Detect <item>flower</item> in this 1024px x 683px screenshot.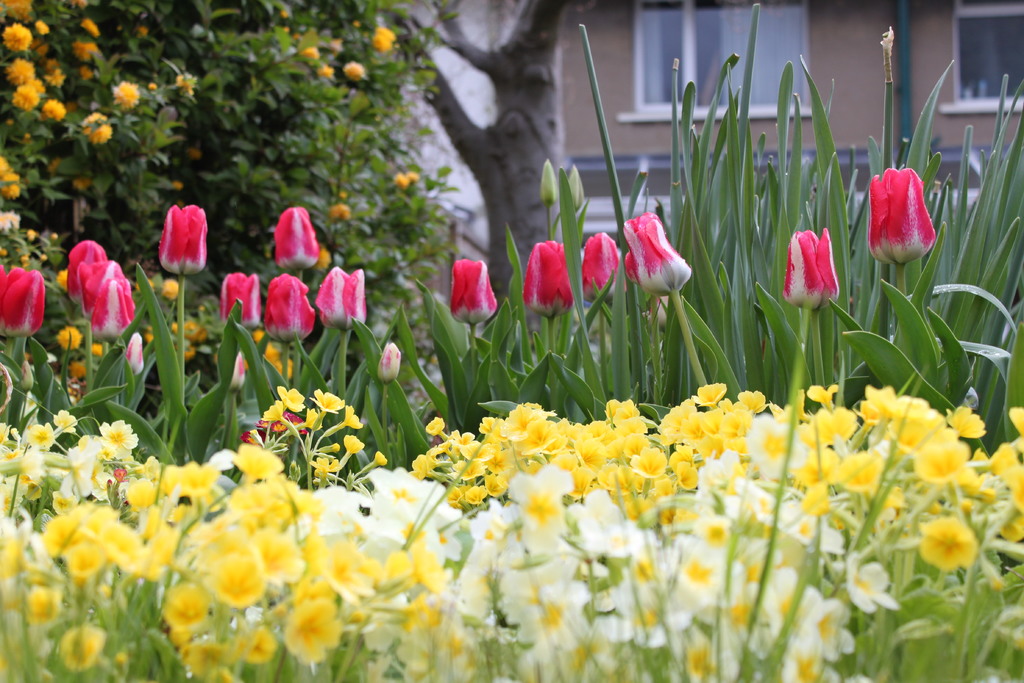
Detection: BBox(84, 110, 113, 143).
